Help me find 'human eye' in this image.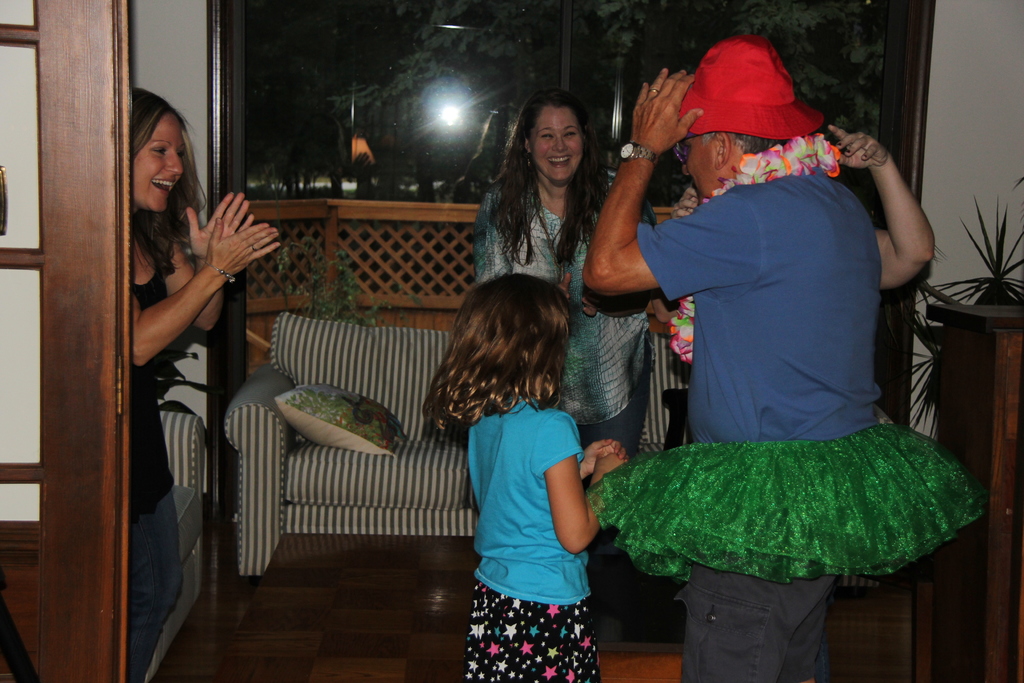
Found it: crop(564, 128, 579, 142).
